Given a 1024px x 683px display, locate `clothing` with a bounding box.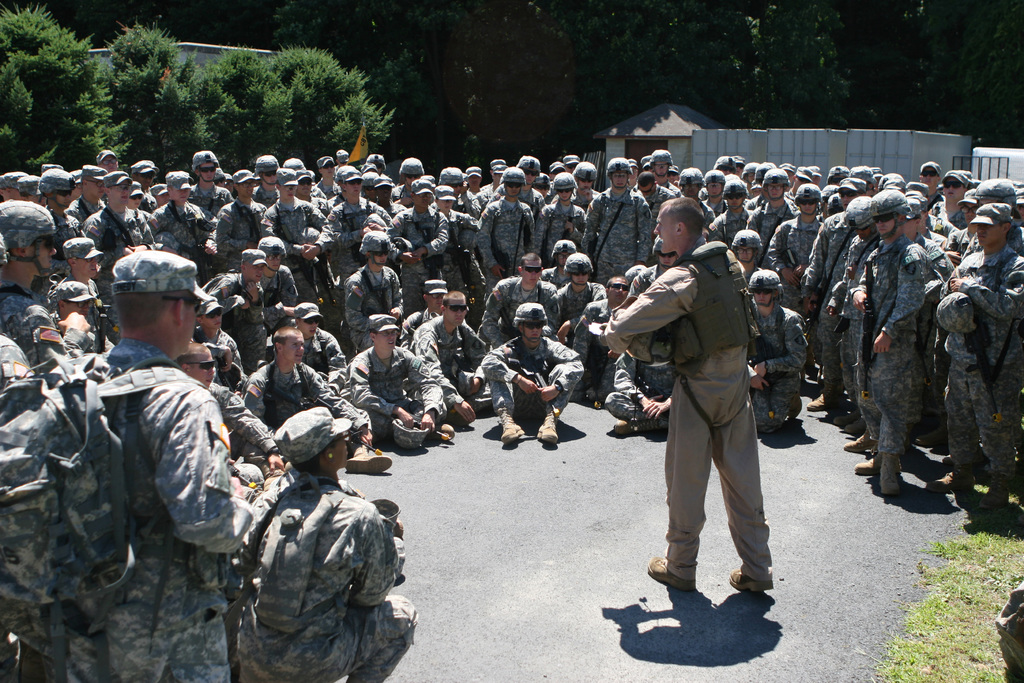
Located: bbox=[349, 343, 444, 444].
